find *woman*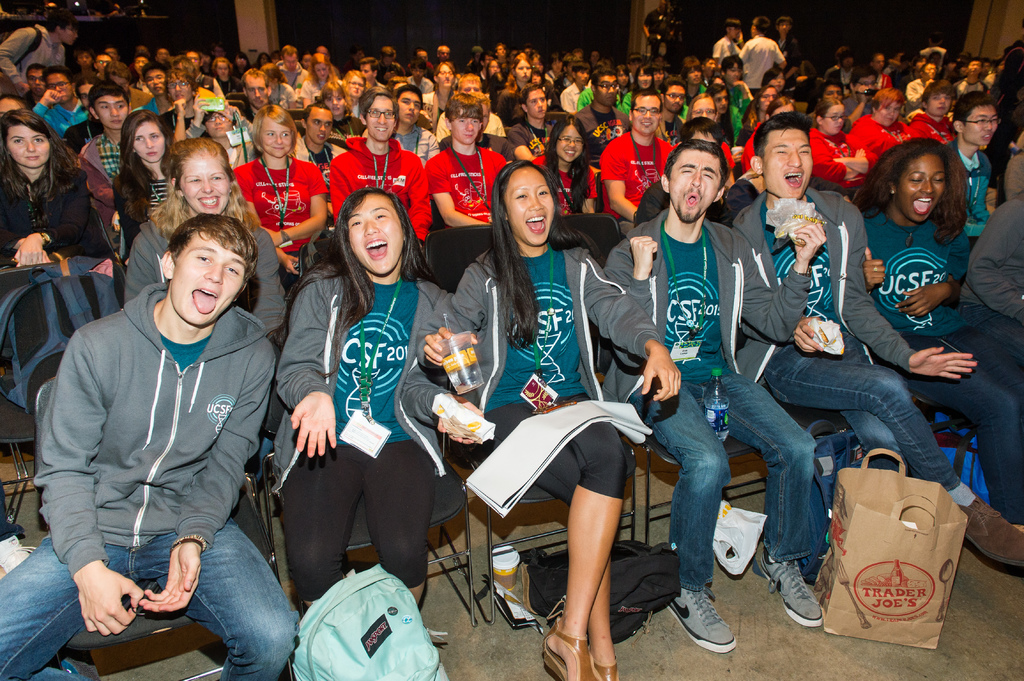
[329,78,426,245]
